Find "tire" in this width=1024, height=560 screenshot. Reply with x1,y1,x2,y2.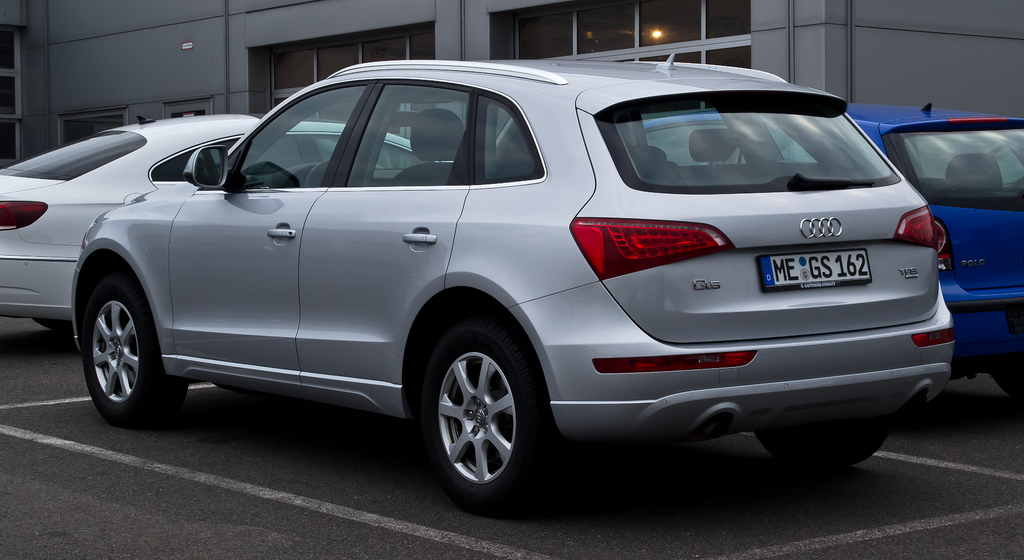
416,315,543,507.
